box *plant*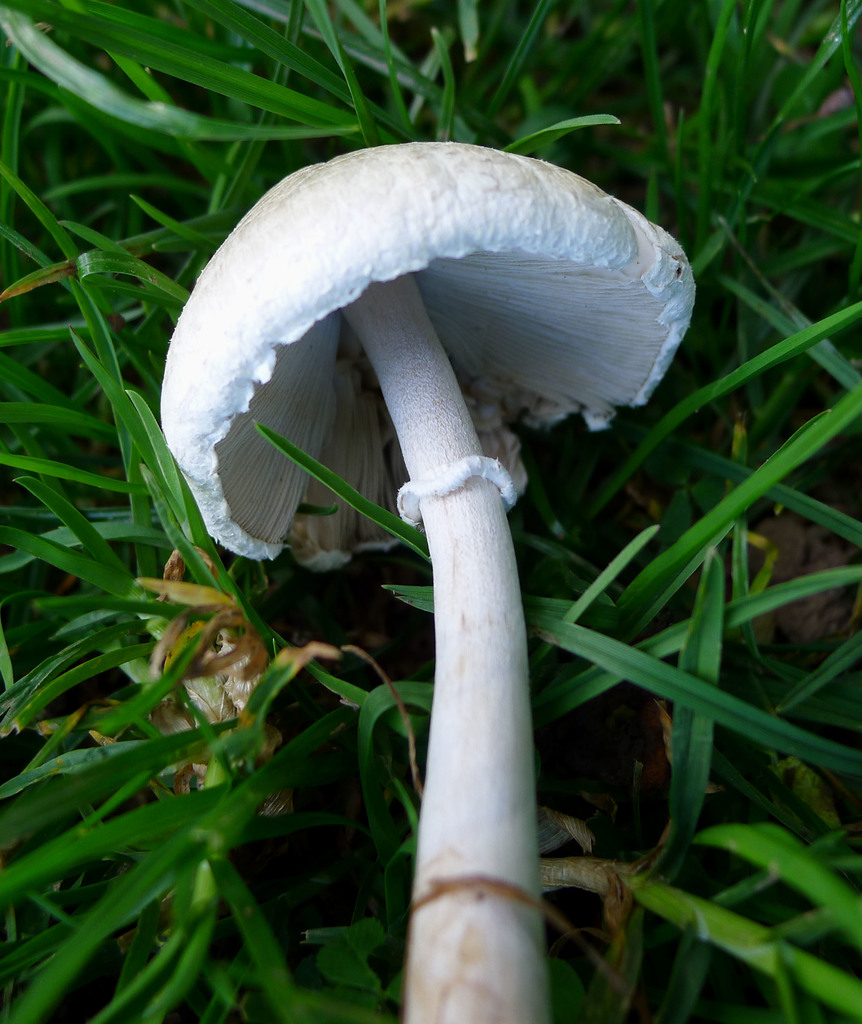
x1=0, y1=0, x2=861, y2=1023
